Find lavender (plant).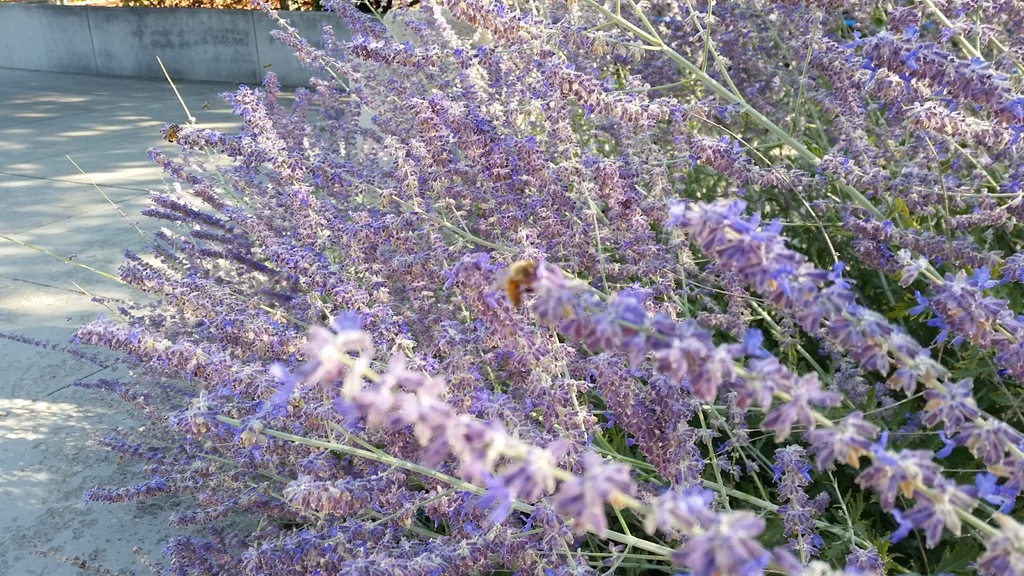
rect(134, 255, 290, 351).
